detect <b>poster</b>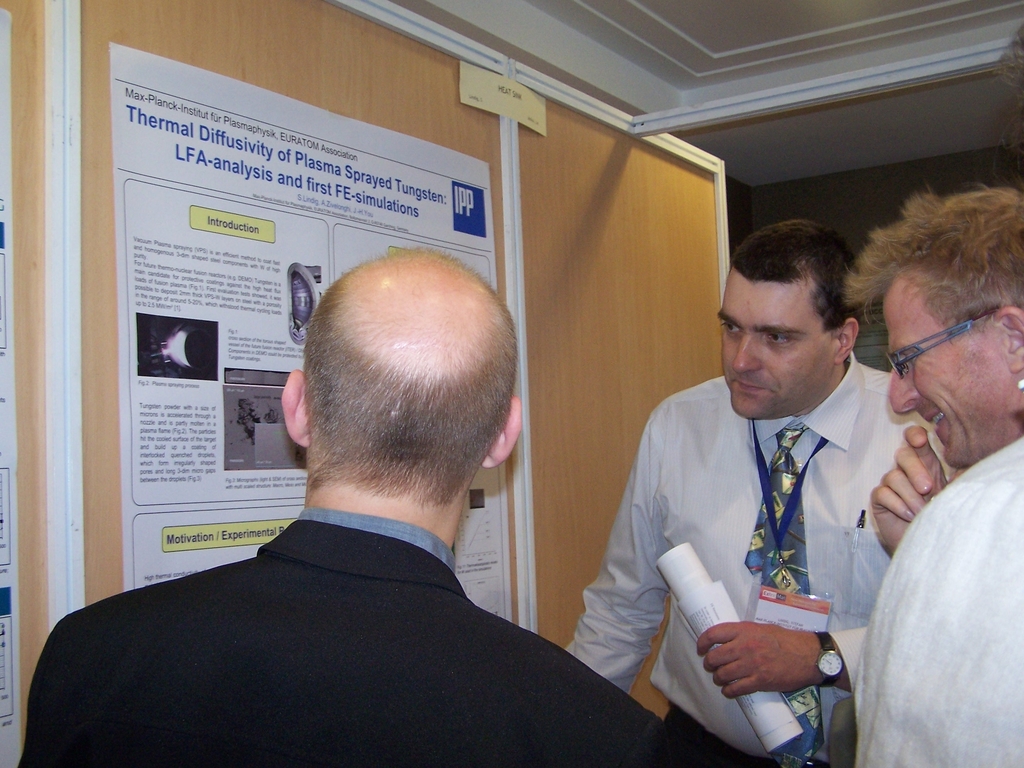
106,45,518,625
